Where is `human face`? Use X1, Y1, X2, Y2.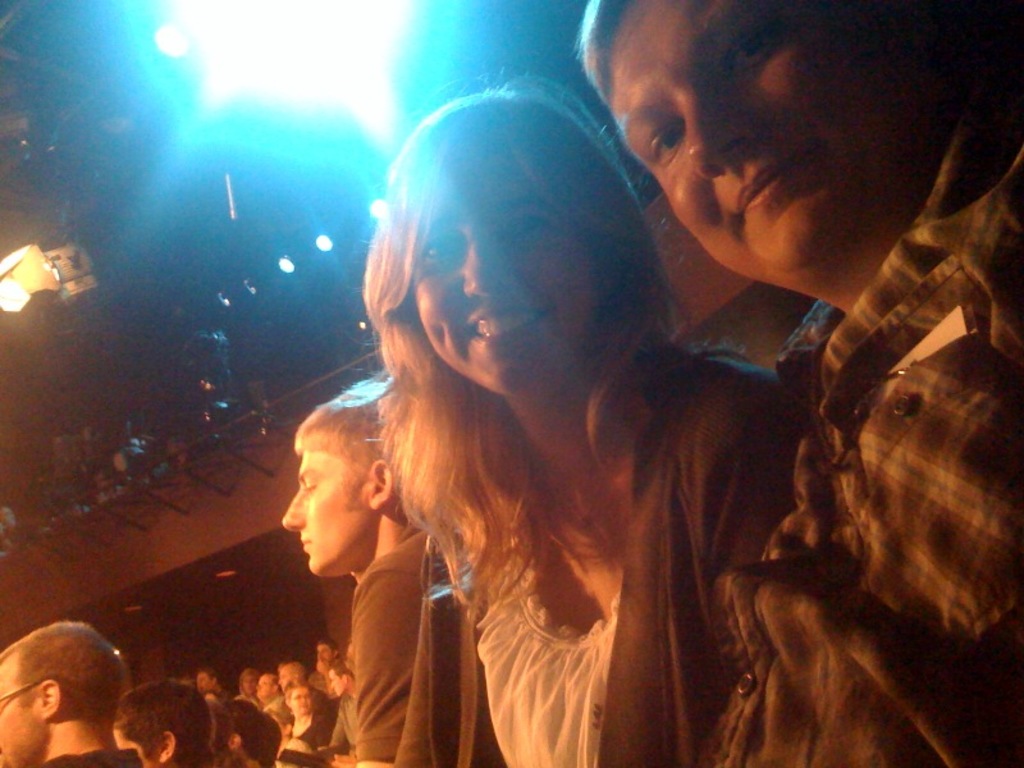
0, 653, 45, 767.
